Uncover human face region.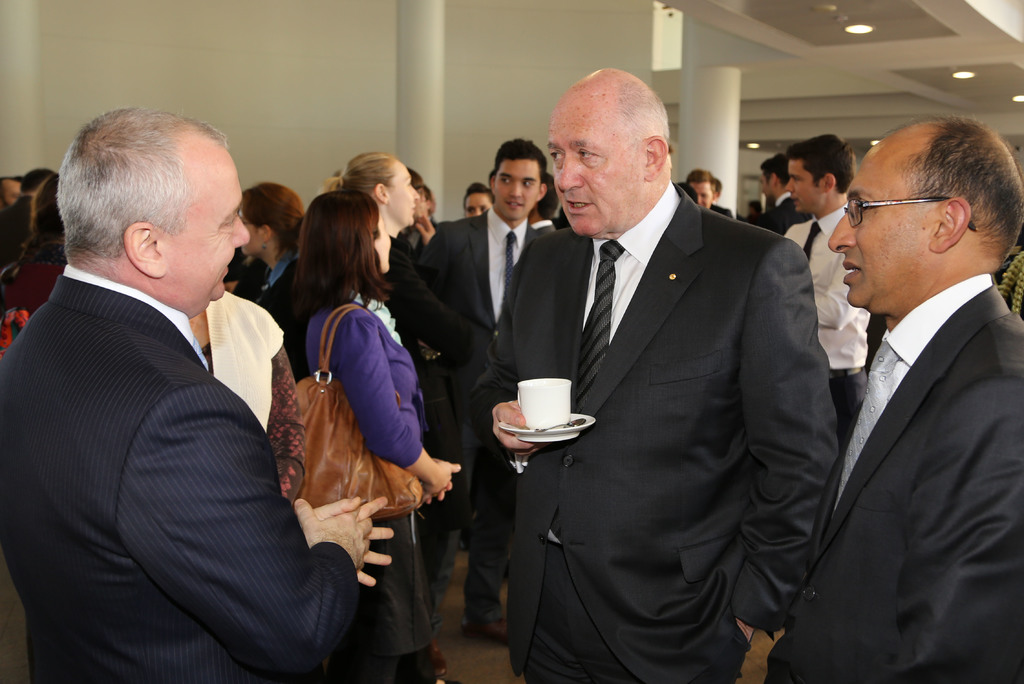
Uncovered: (550, 104, 646, 241).
